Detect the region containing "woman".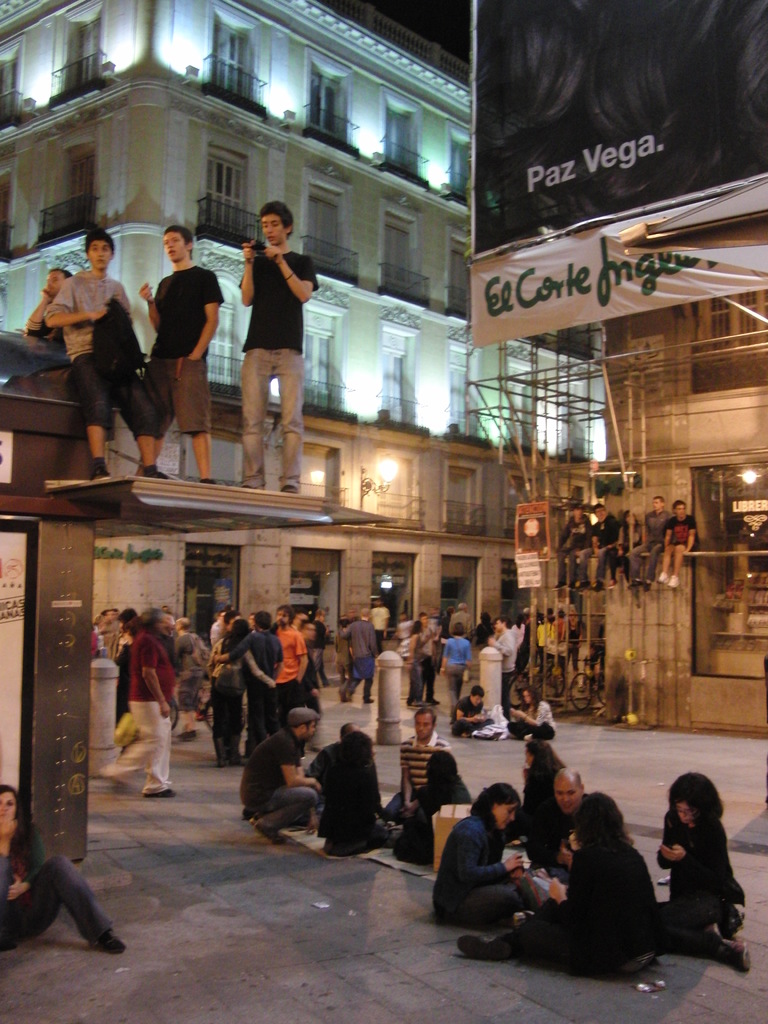
crop(442, 620, 470, 724).
